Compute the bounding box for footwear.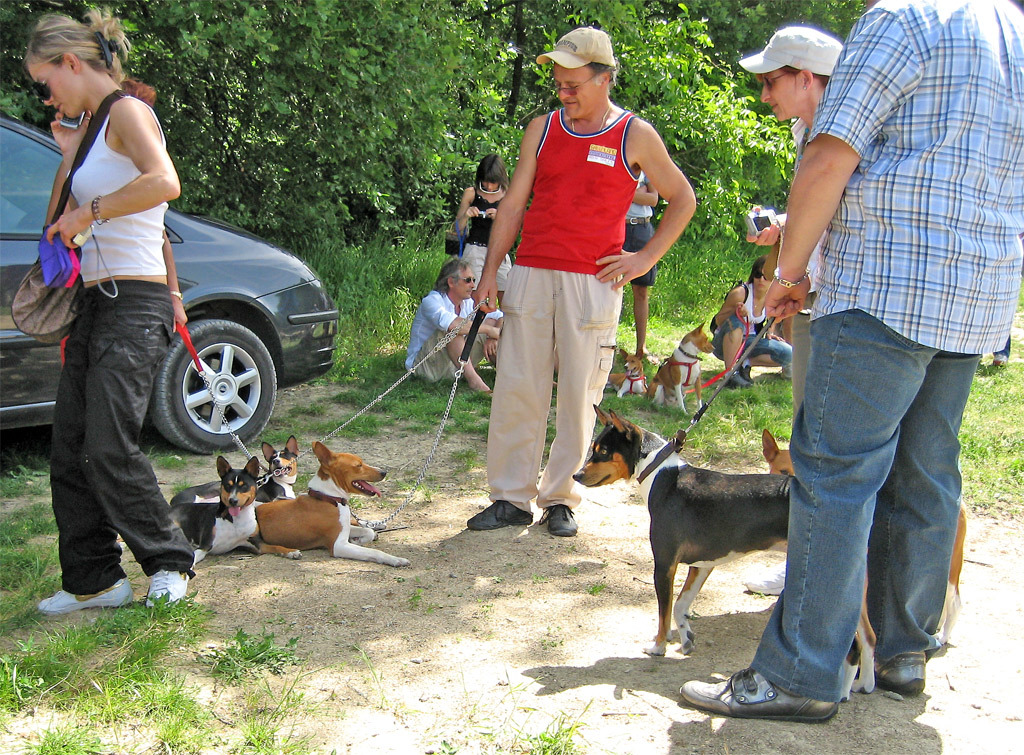
pyautogui.locateOnScreen(676, 659, 843, 728).
